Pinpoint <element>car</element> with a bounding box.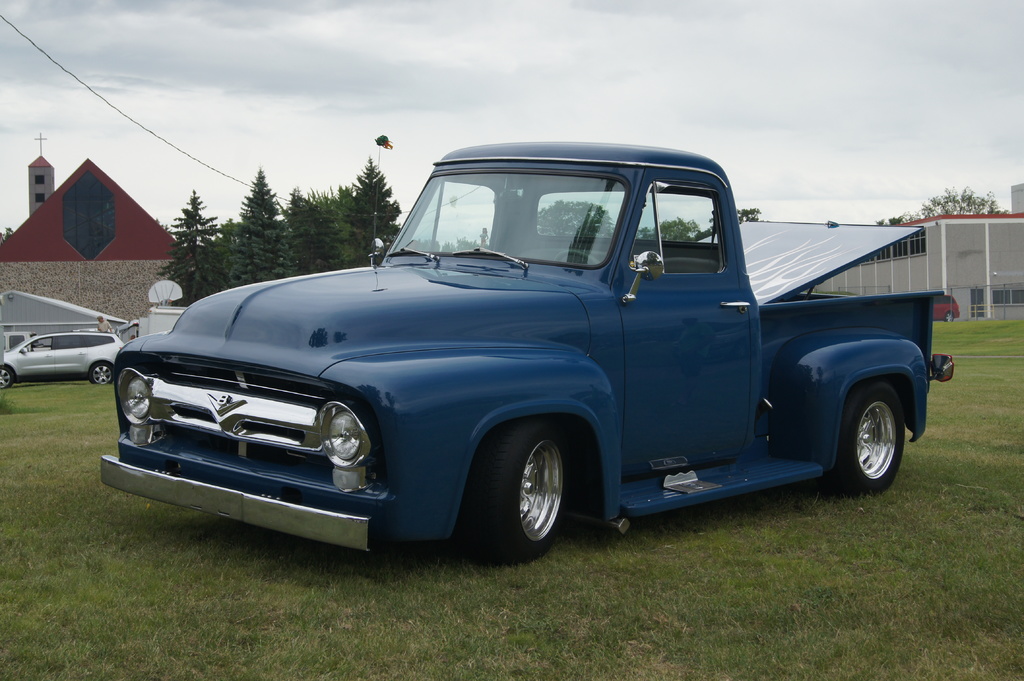
[x1=99, y1=138, x2=956, y2=561].
